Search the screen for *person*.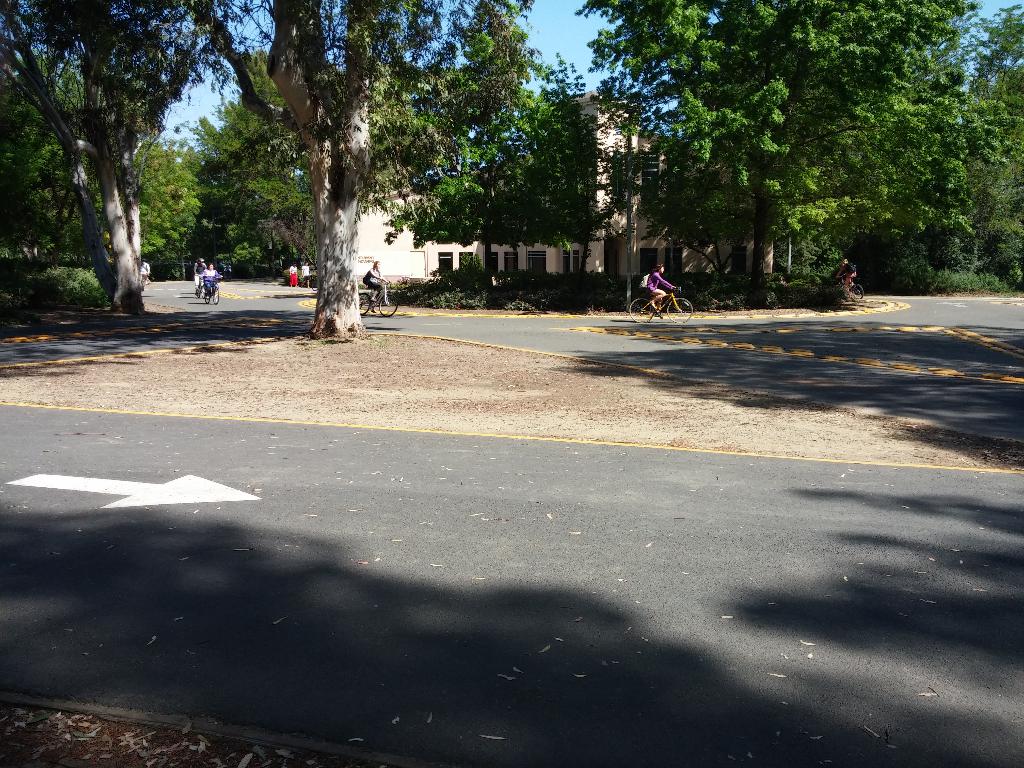
Found at (361, 257, 392, 308).
